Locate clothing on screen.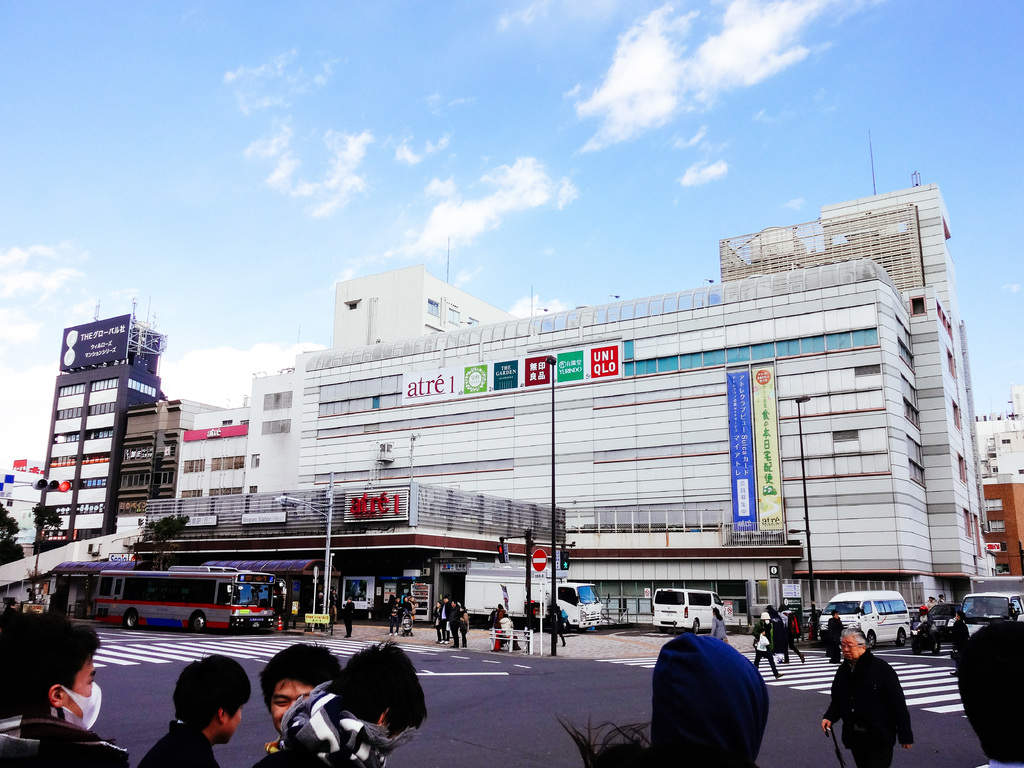
On screen at (820, 653, 905, 767).
